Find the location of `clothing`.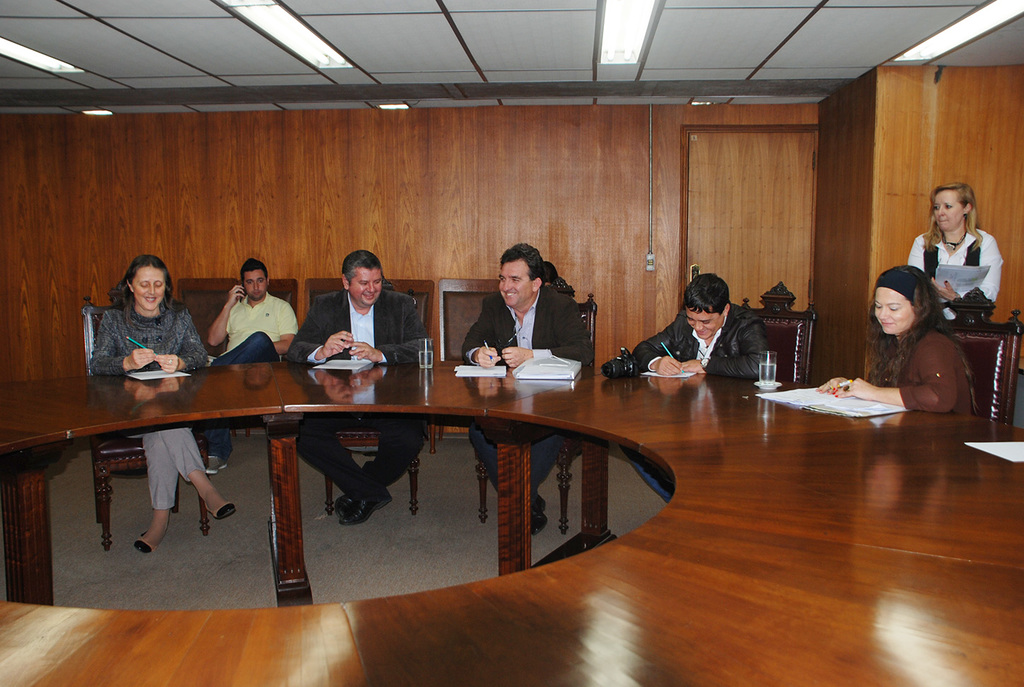
Location: BBox(863, 337, 977, 422).
